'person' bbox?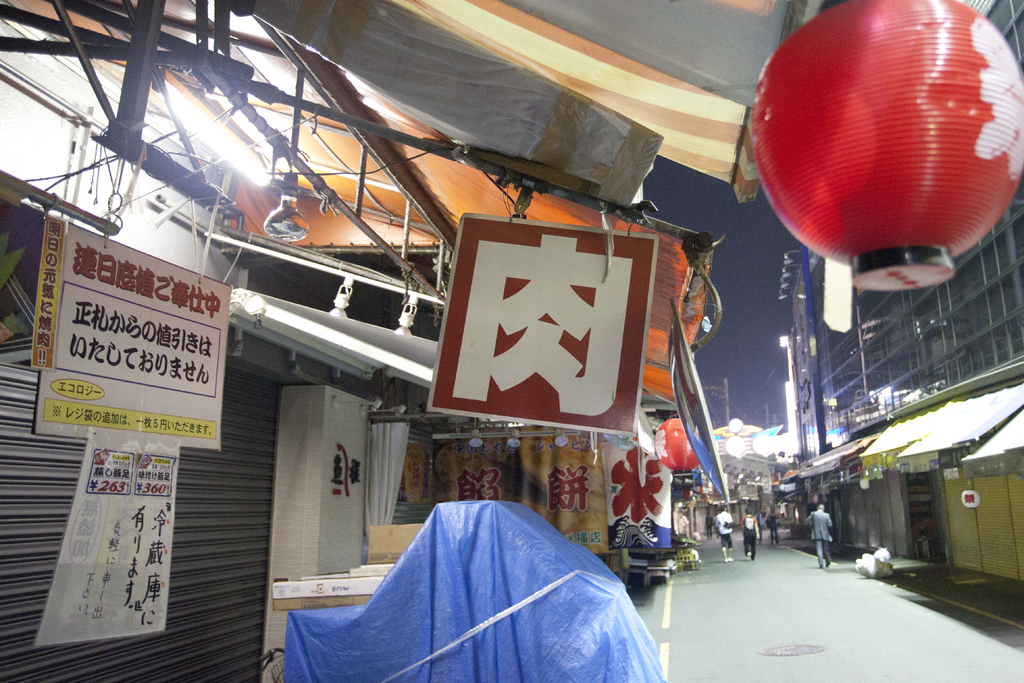
(left=709, top=506, right=737, bottom=562)
